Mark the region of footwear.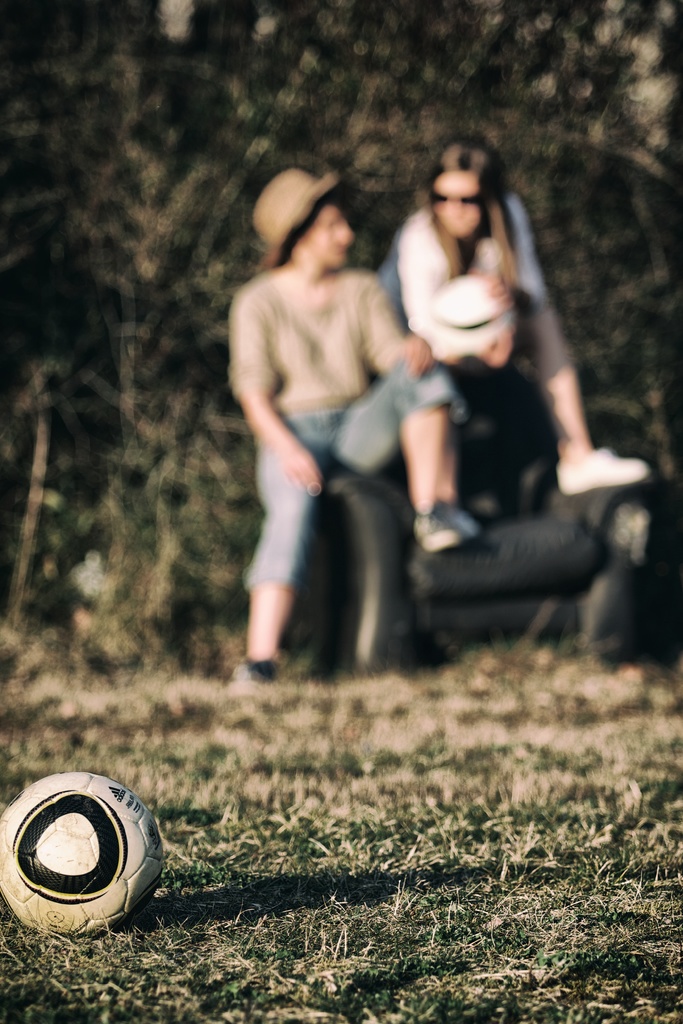
Region: 233 653 275 679.
